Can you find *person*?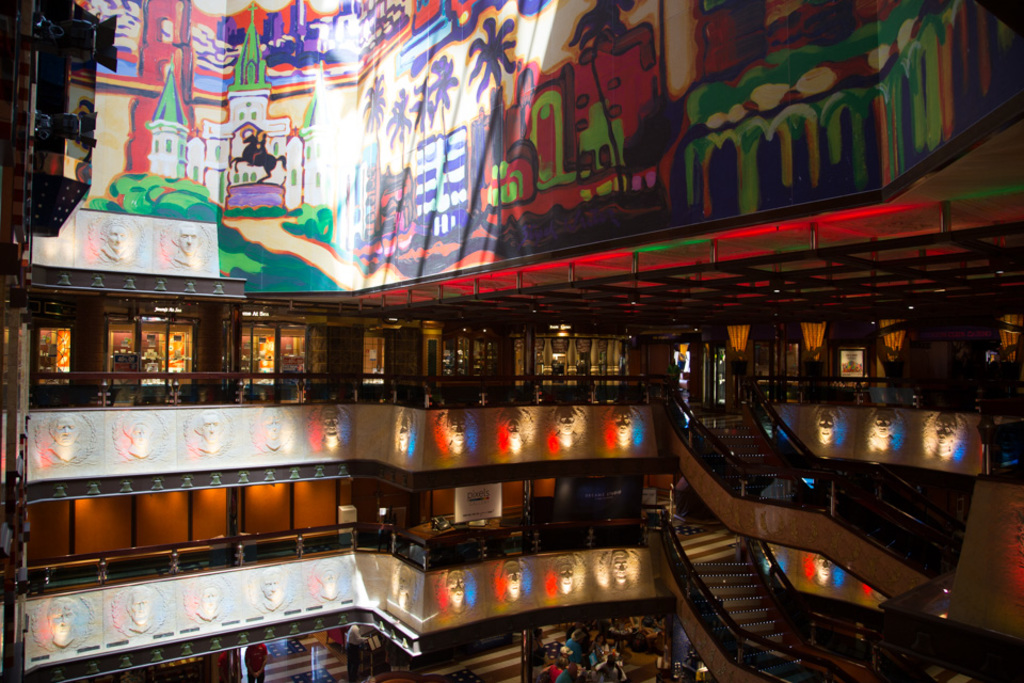
Yes, bounding box: [243,641,266,682].
